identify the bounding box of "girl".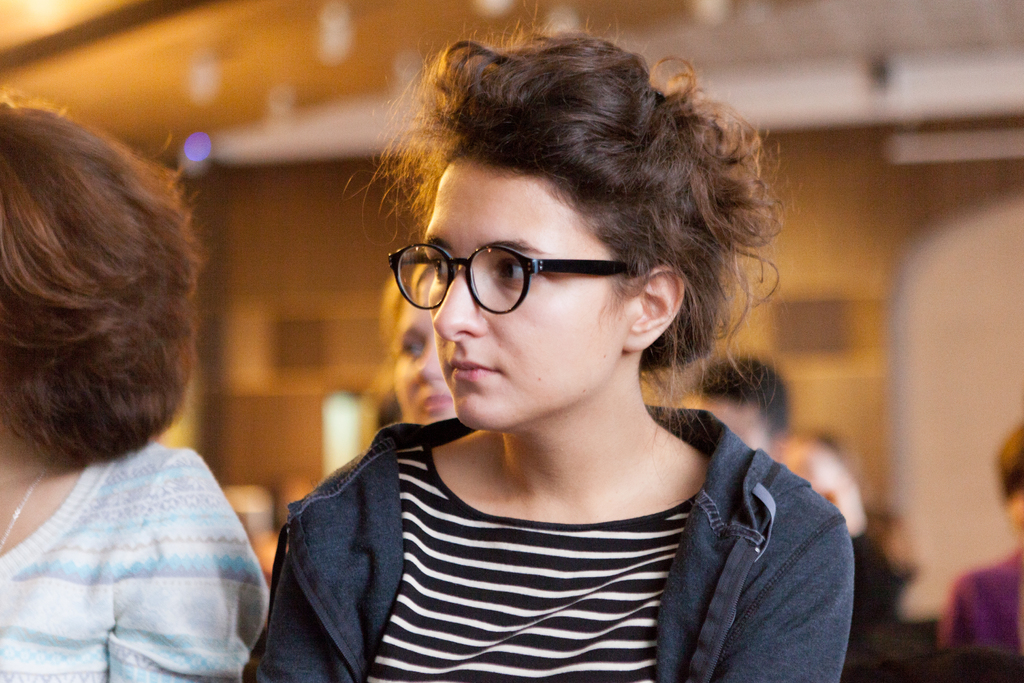
(237, 35, 856, 682).
